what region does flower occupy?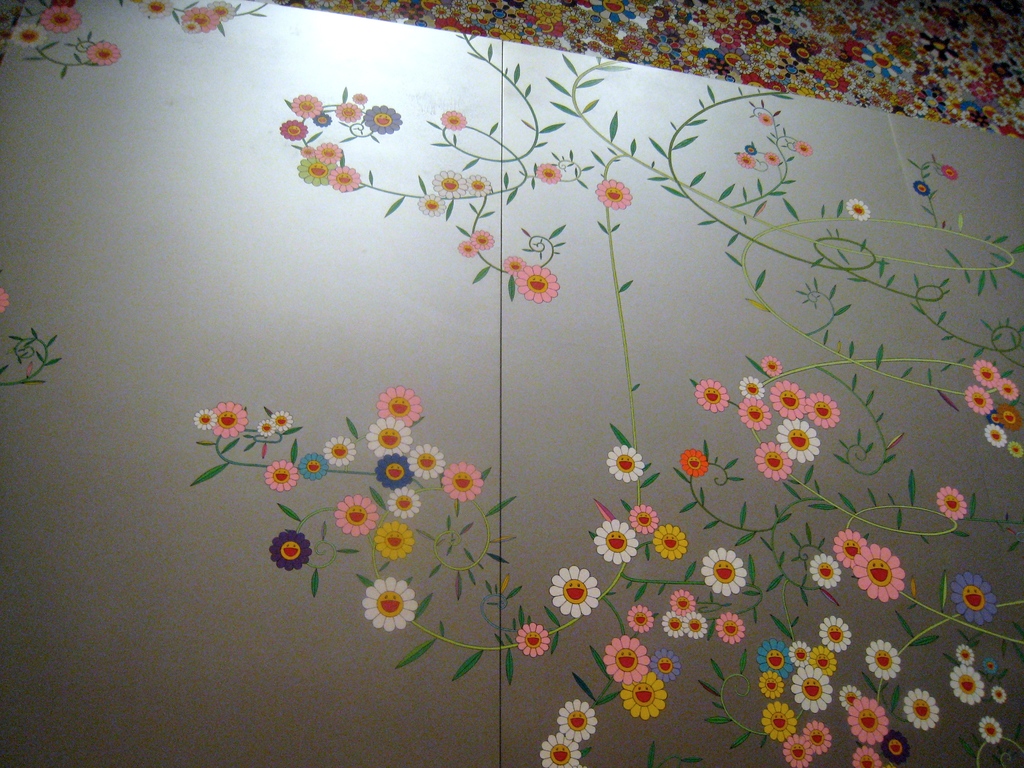
143 0 236 25.
